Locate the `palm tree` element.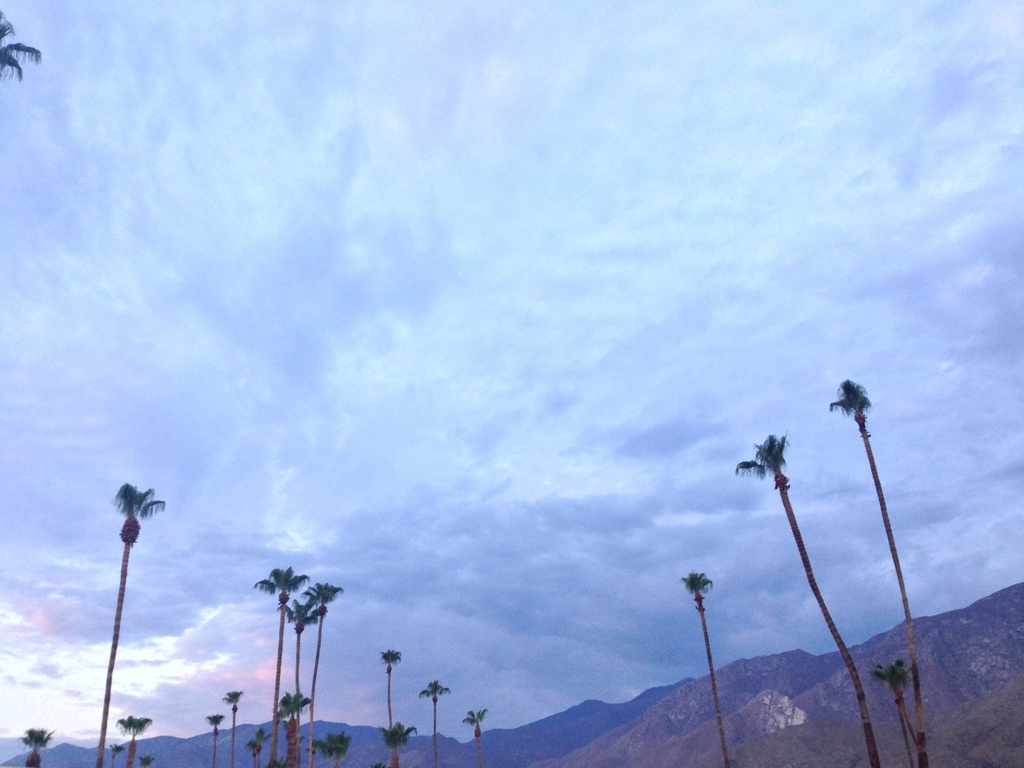
Element bbox: <box>15,724,56,767</box>.
